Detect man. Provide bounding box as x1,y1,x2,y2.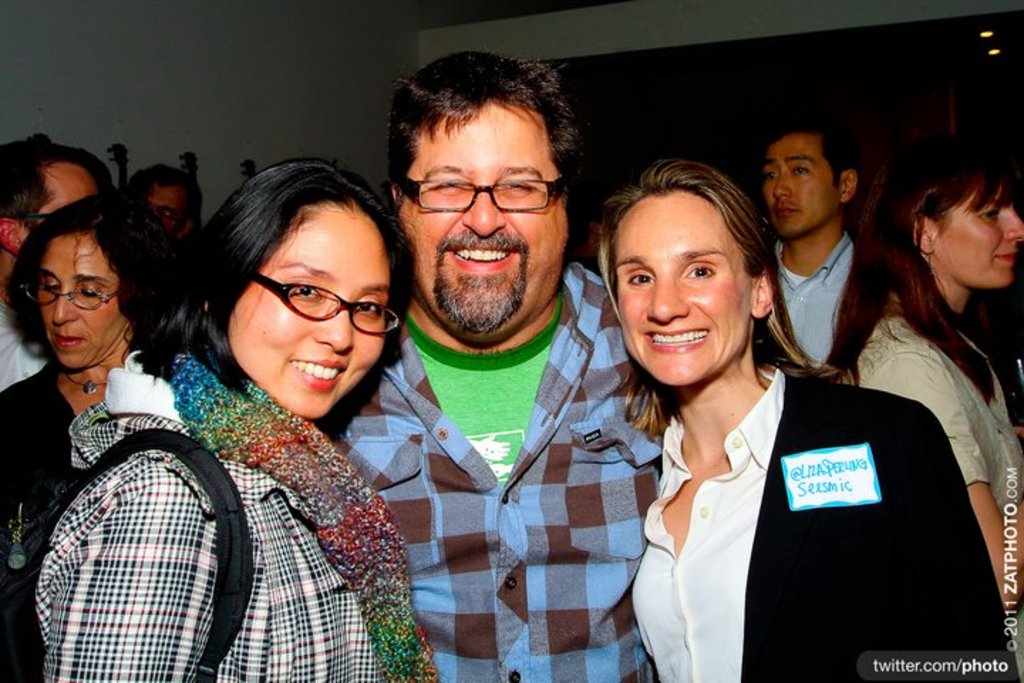
311,68,673,669.
